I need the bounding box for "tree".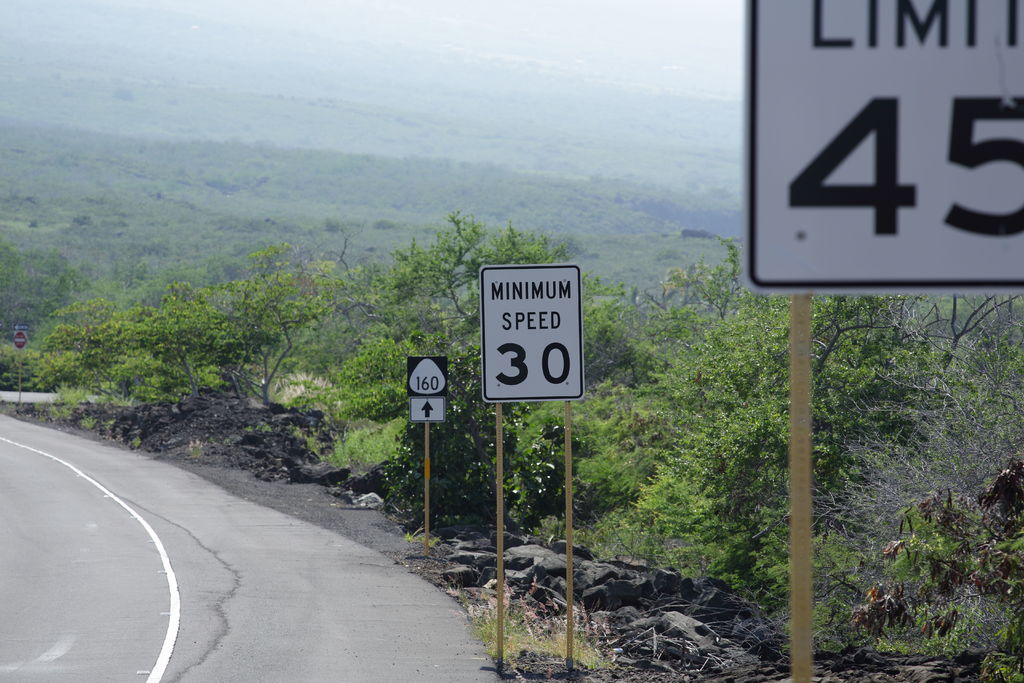
Here it is: (364,210,648,547).
